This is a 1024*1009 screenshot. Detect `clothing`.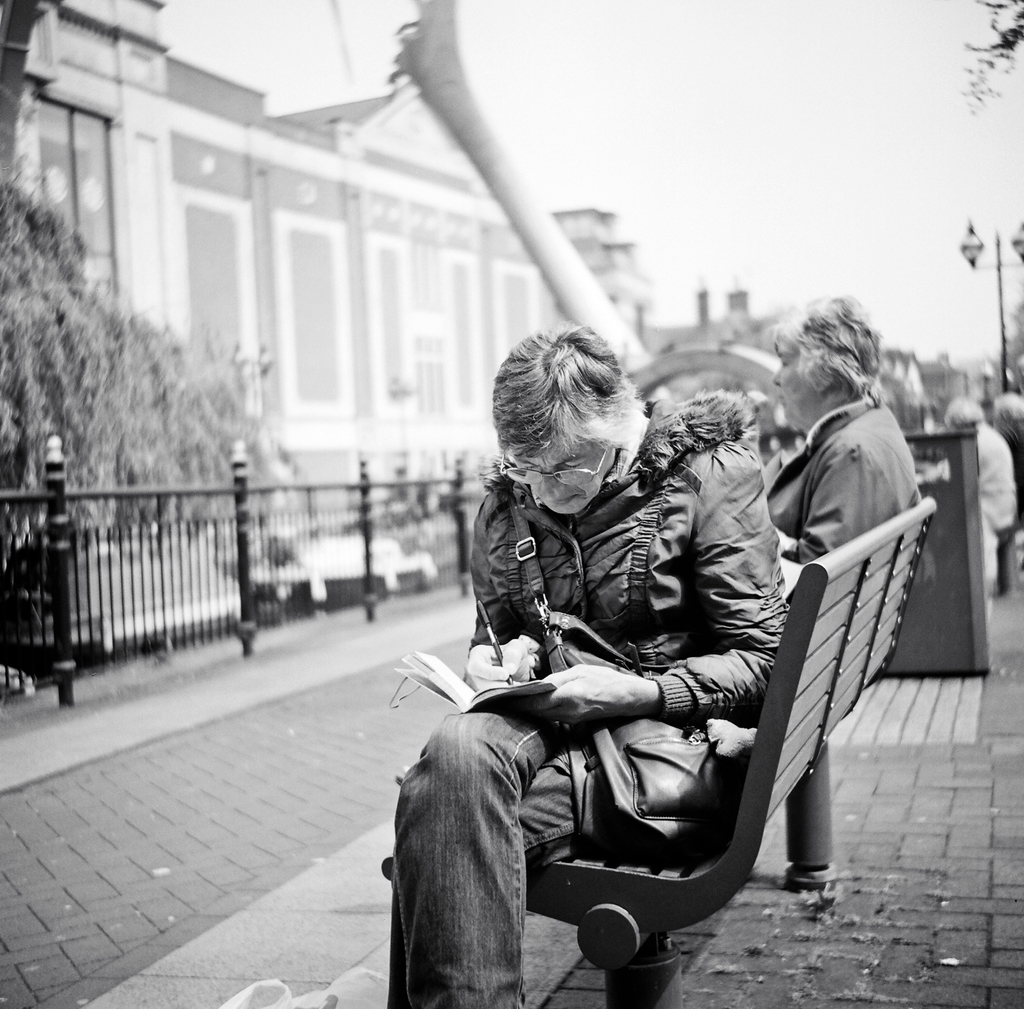
Rect(389, 391, 820, 971).
